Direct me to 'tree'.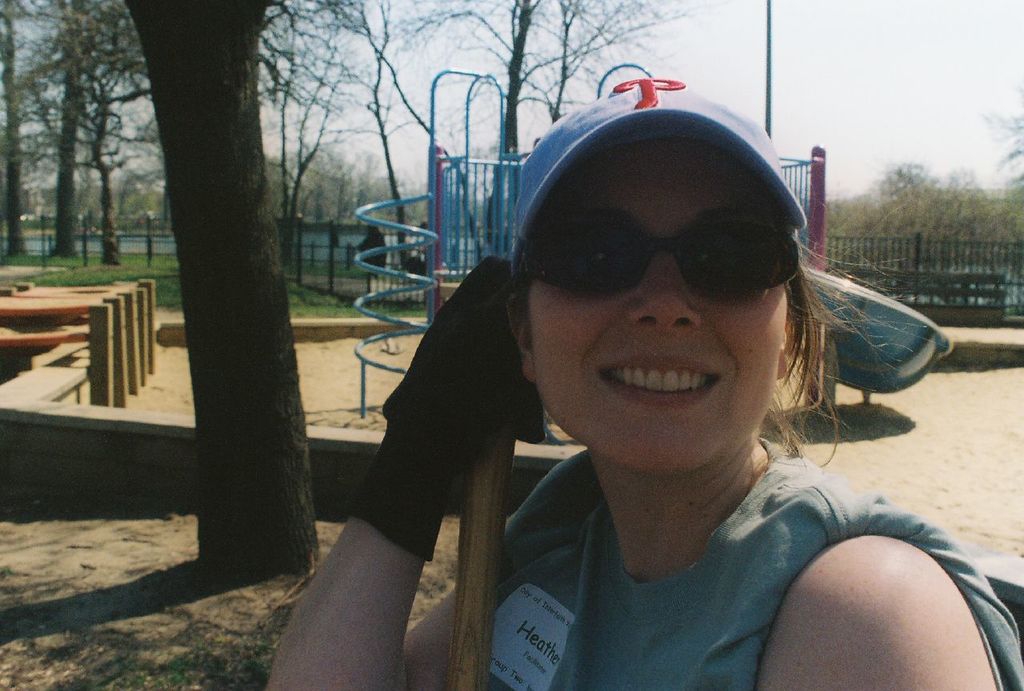
Direction: <bbox>33, 0, 155, 266</bbox>.
